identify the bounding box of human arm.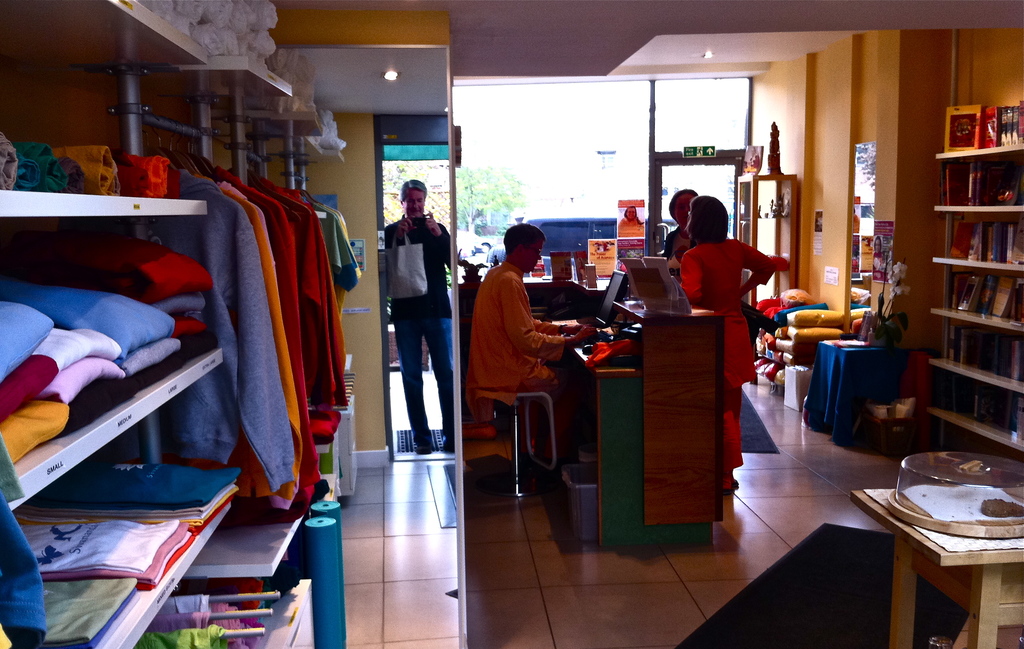
Rect(420, 208, 452, 275).
